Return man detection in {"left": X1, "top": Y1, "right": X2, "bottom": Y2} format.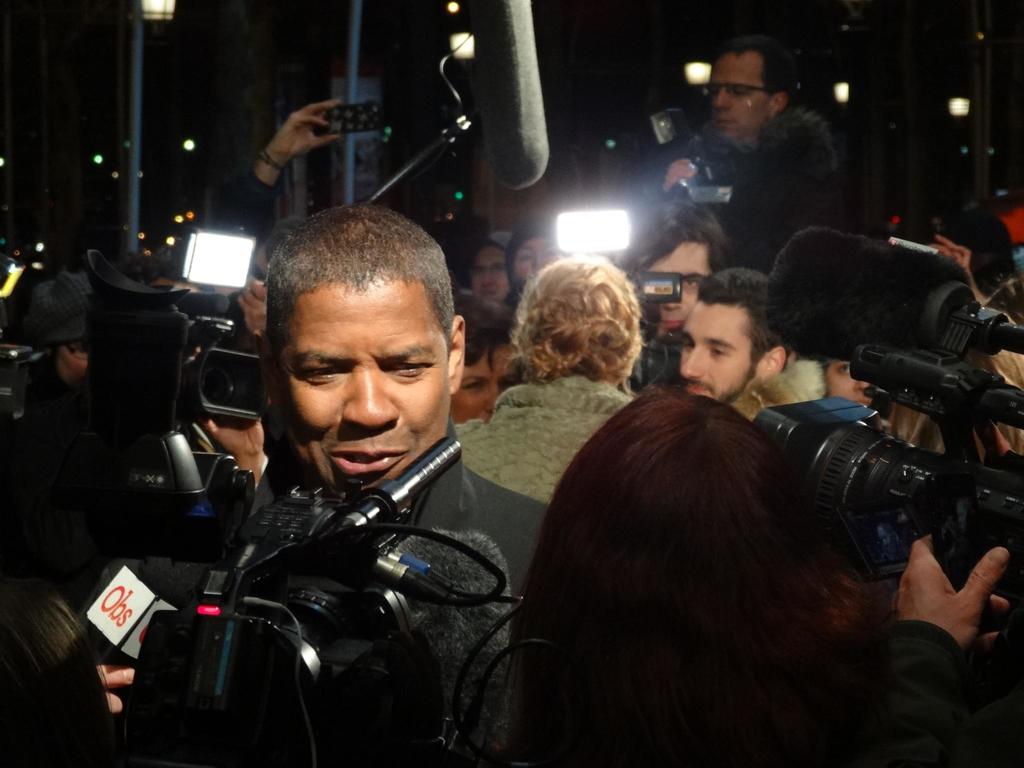
{"left": 668, "top": 264, "right": 784, "bottom": 410}.
